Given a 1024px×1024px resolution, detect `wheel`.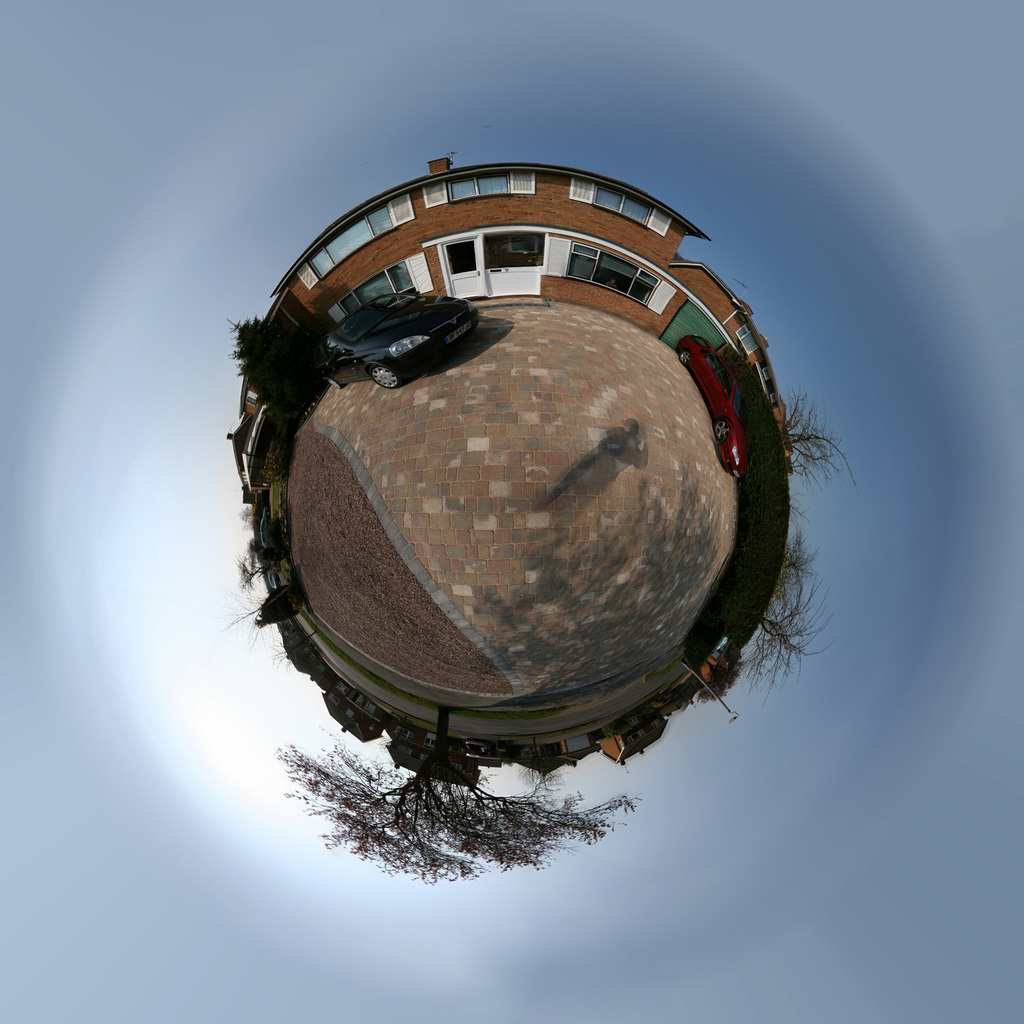
<bbox>675, 348, 695, 369</bbox>.
